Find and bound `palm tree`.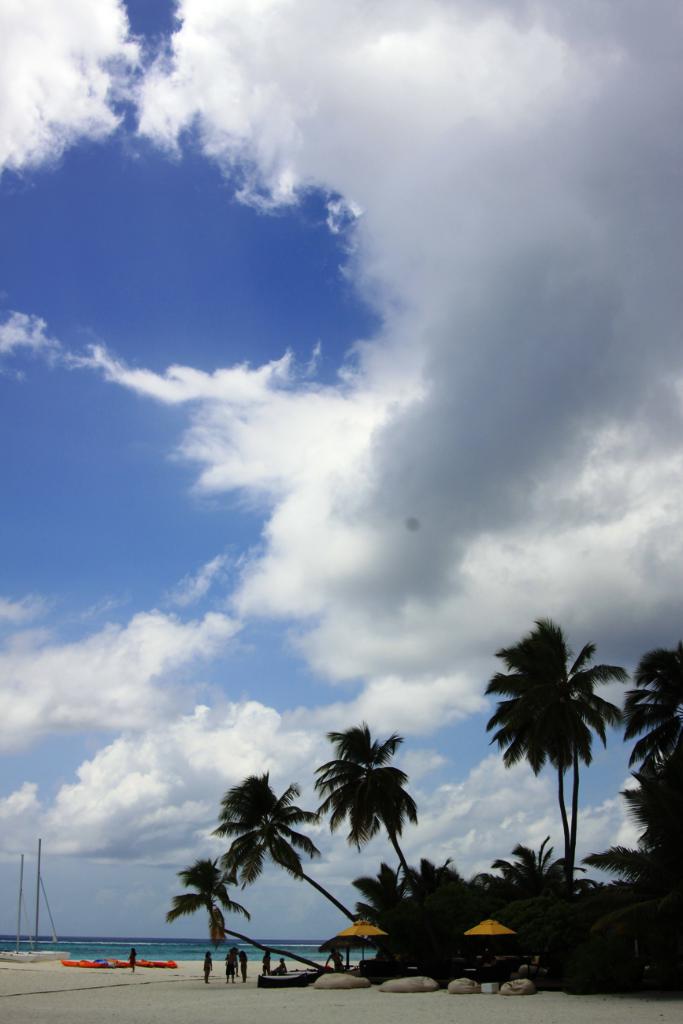
Bound: [174,851,248,985].
